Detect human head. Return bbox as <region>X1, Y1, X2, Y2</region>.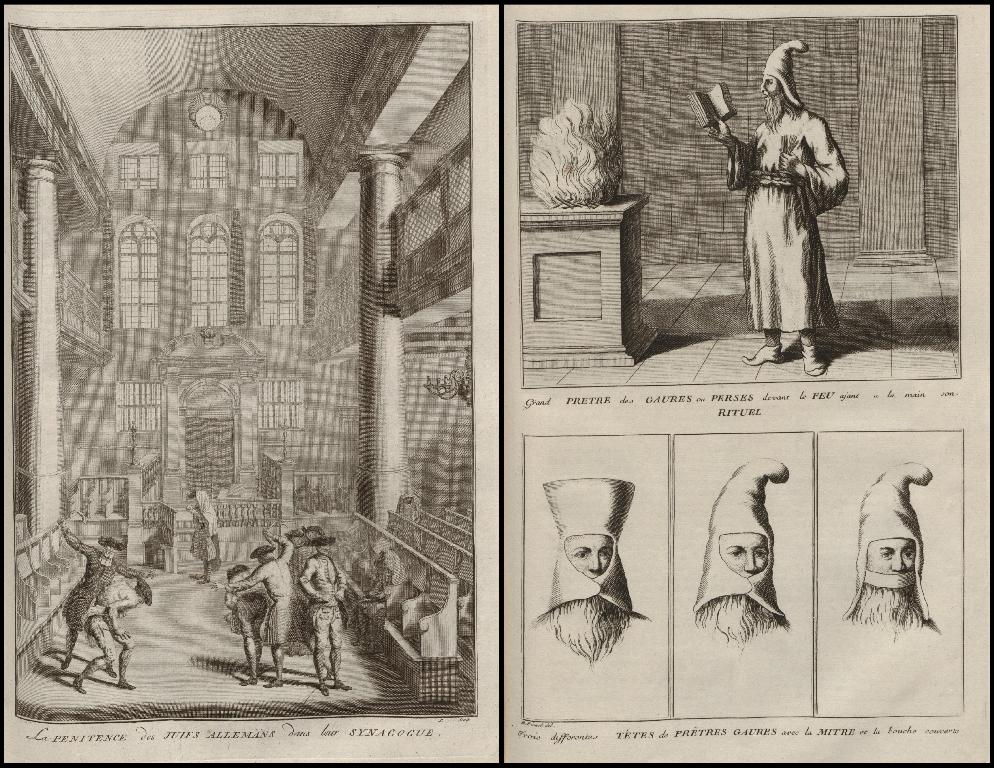
<region>318, 542, 330, 554</region>.
